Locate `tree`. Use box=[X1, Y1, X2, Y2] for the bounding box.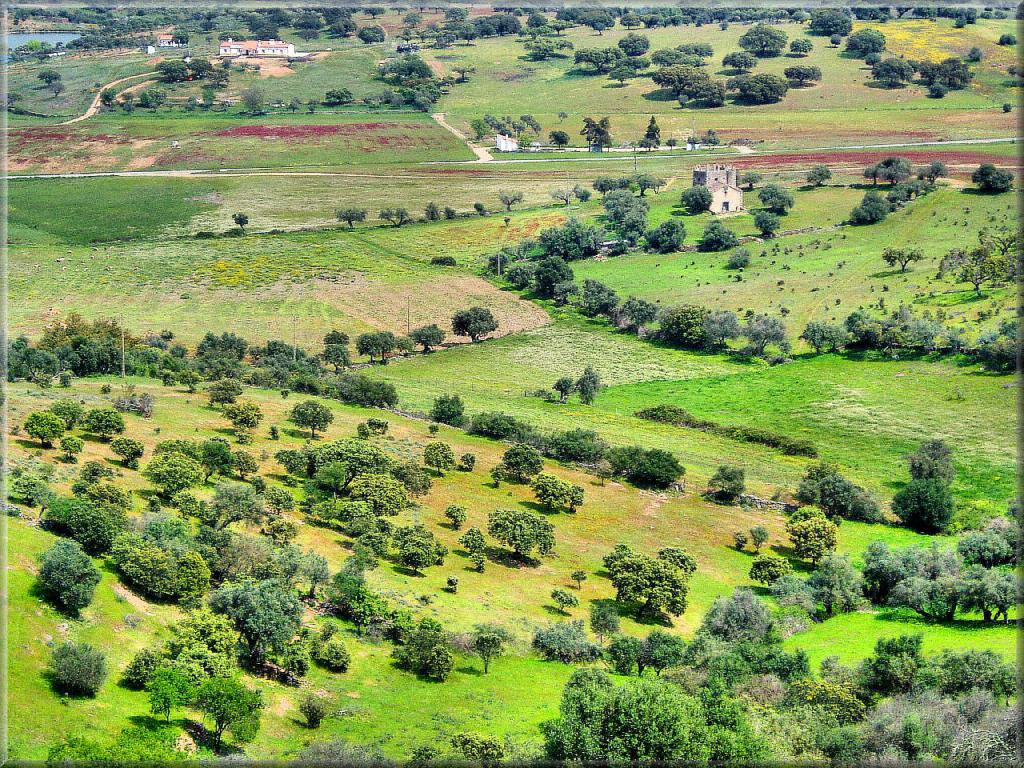
box=[704, 466, 746, 502].
